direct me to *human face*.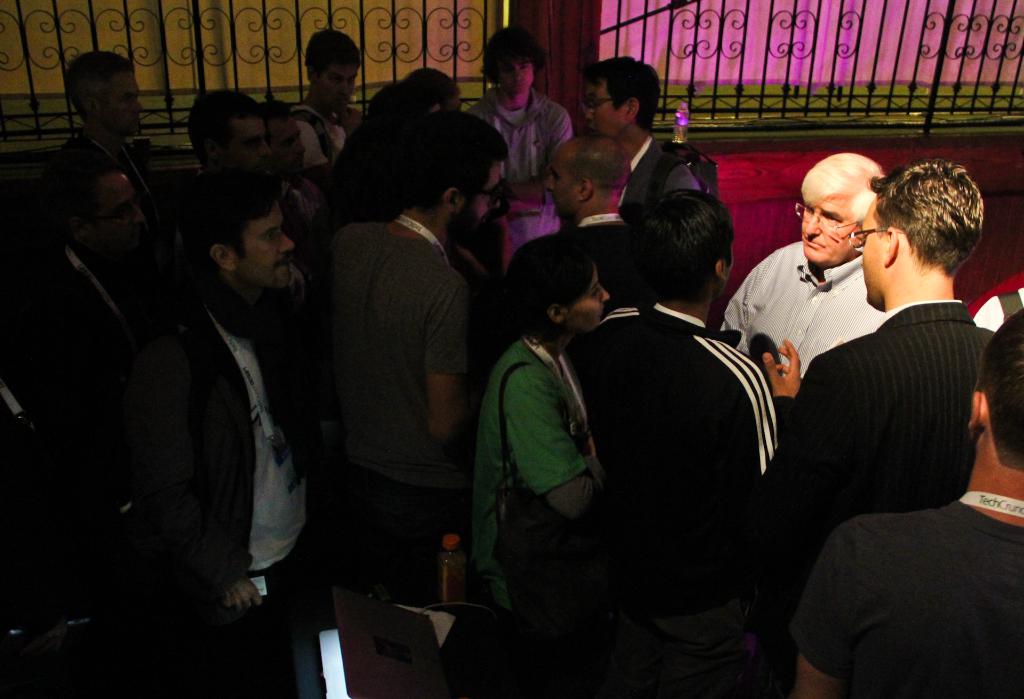
Direction: <bbox>229, 201, 297, 286</bbox>.
